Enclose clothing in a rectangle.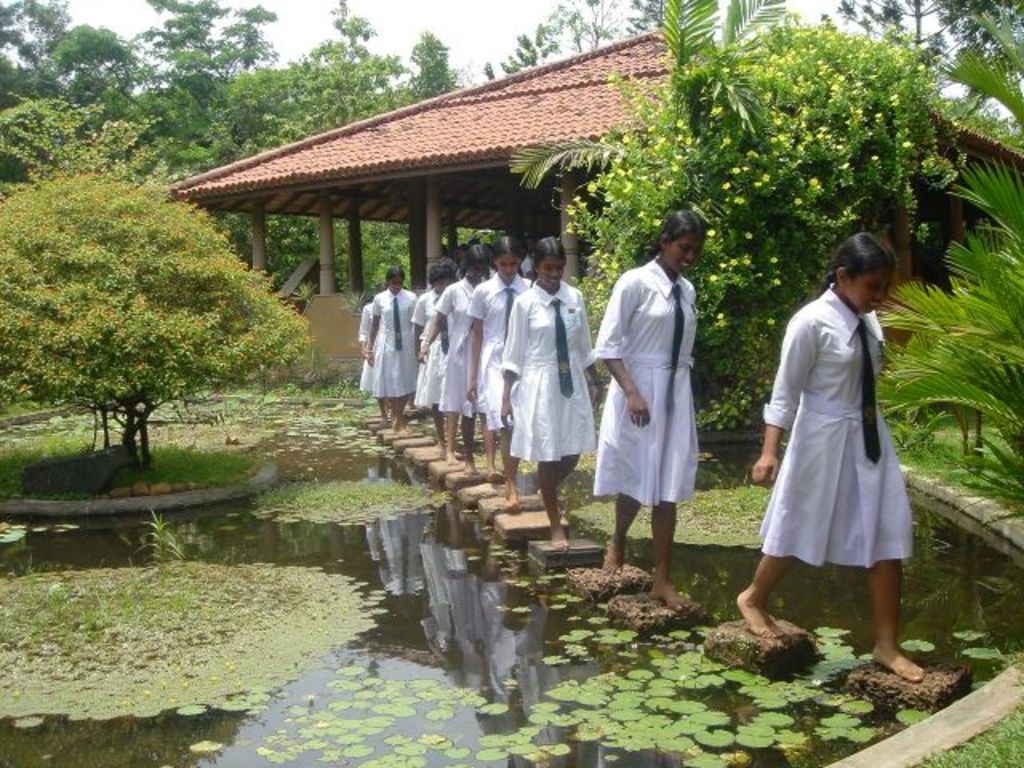
locate(462, 269, 510, 421).
